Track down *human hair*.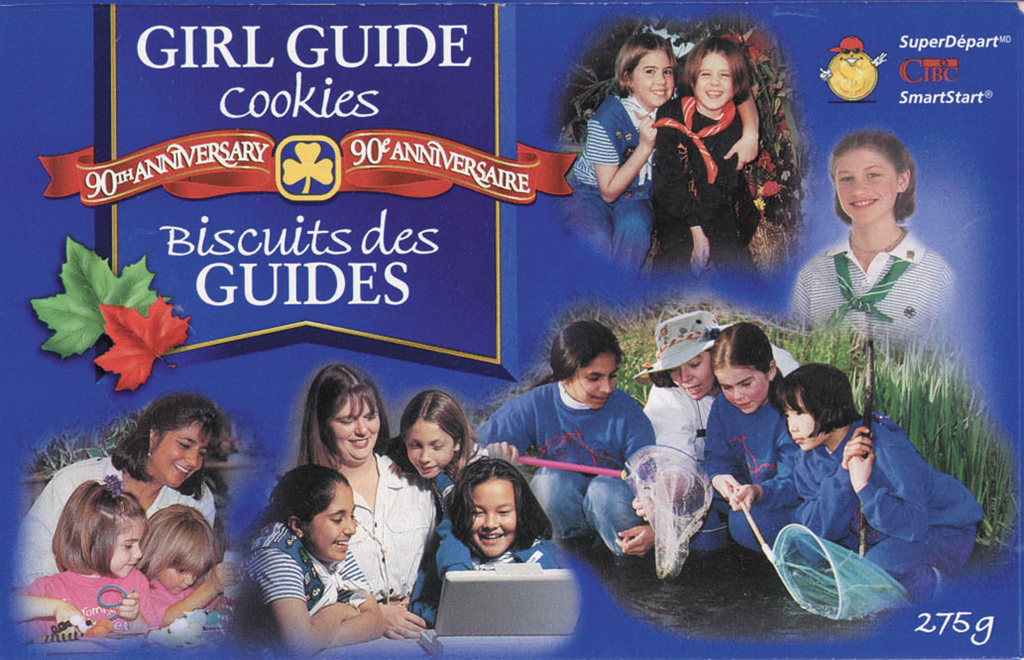
Tracked to <box>689,35,756,105</box>.
